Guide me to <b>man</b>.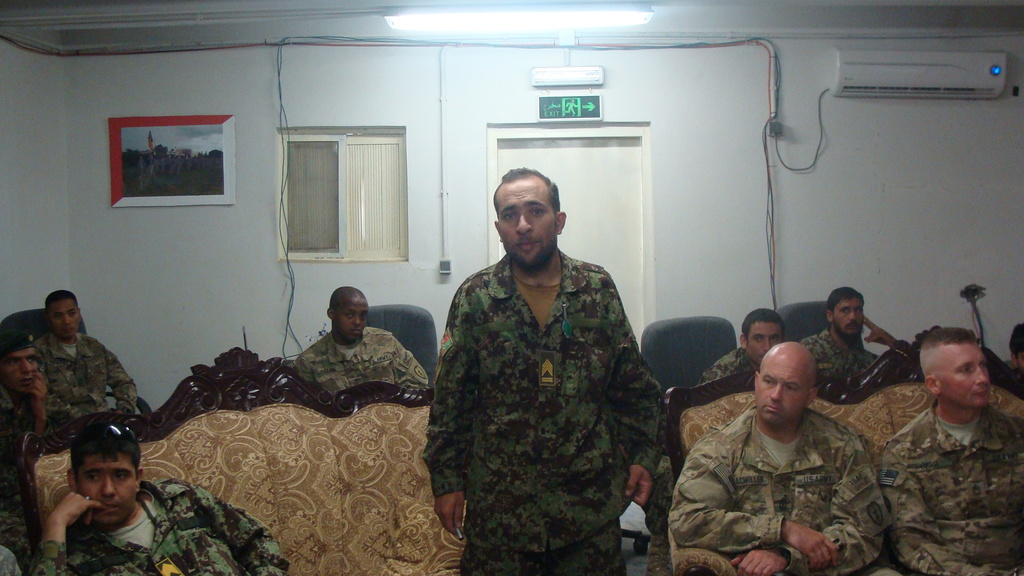
Guidance: BBox(30, 419, 291, 575).
